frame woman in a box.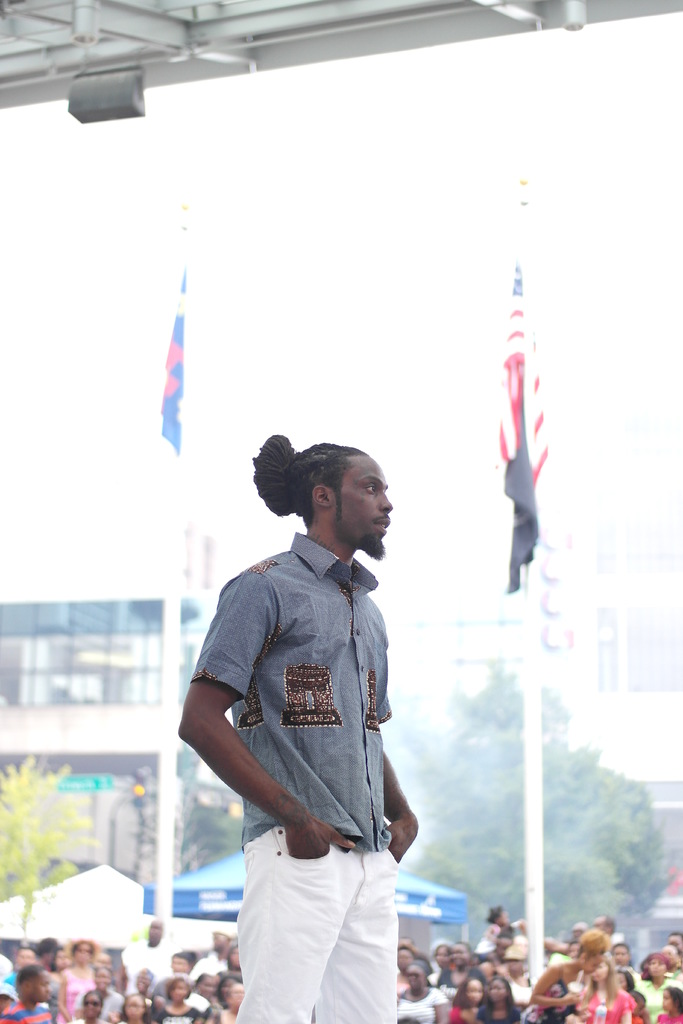
<region>393, 960, 445, 1023</region>.
